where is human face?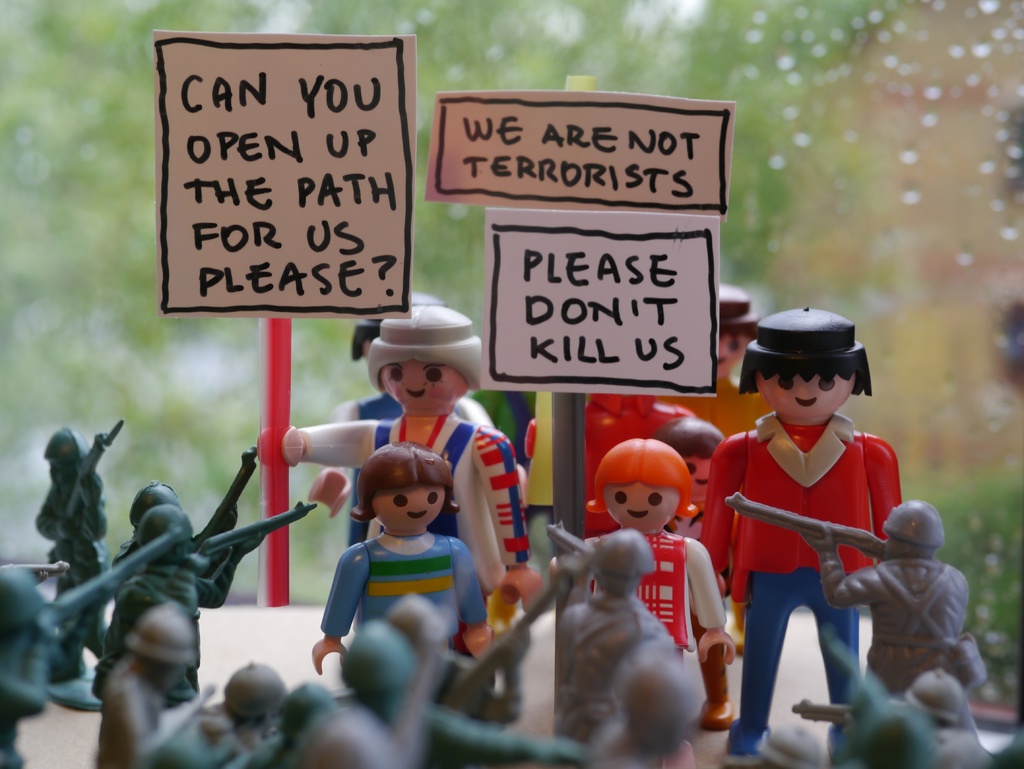
603/480/681/527.
